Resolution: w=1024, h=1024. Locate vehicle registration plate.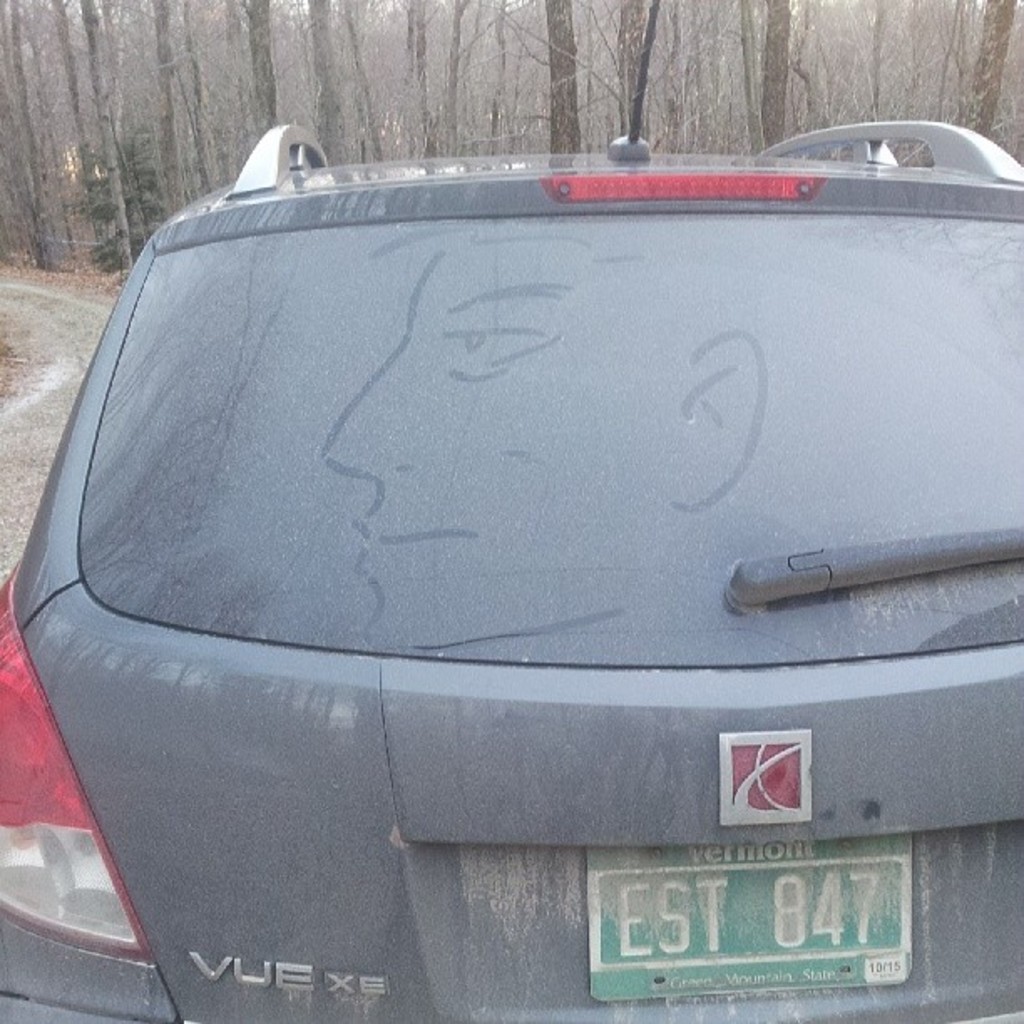
left=571, top=848, right=934, bottom=992.
